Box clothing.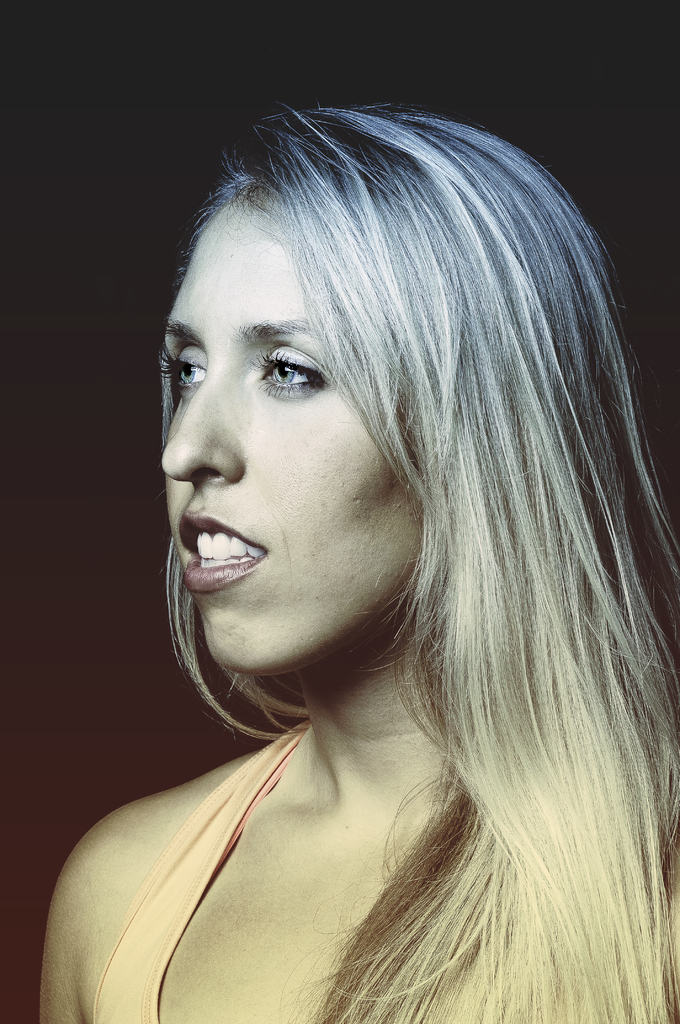
(86,717,312,1023).
